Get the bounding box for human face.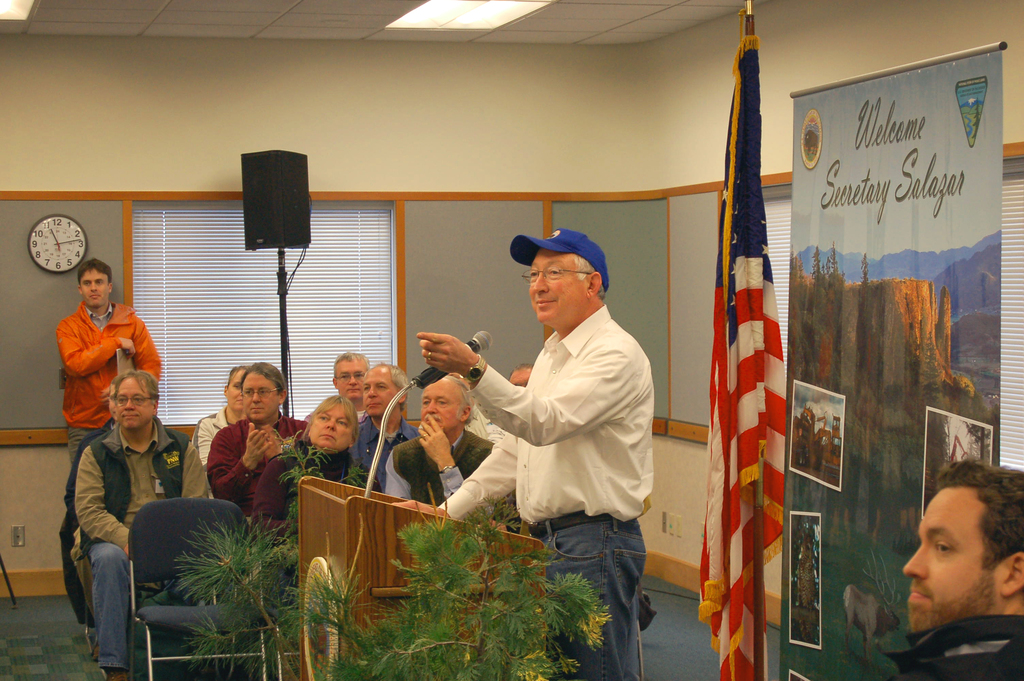
bbox(77, 268, 112, 310).
